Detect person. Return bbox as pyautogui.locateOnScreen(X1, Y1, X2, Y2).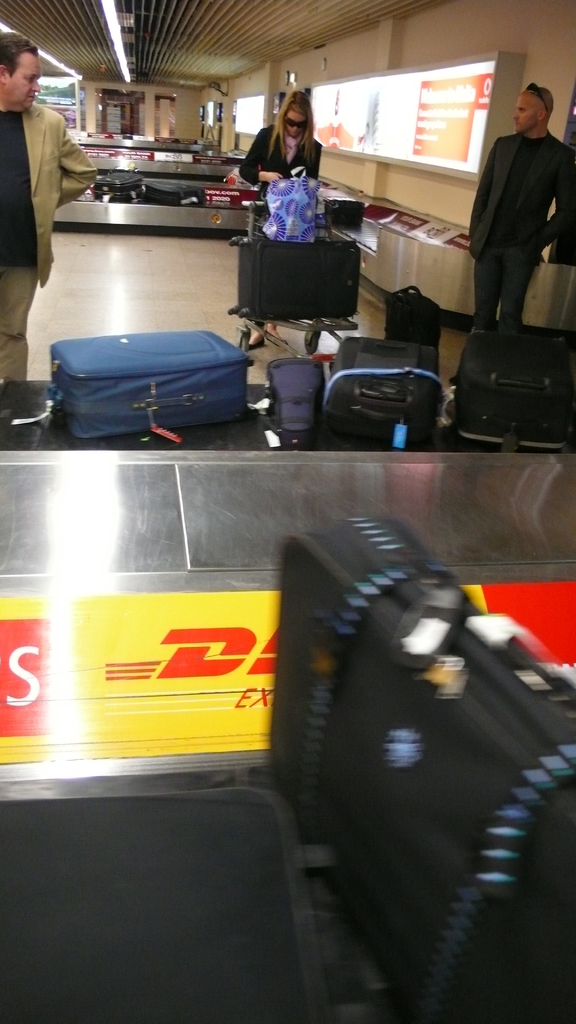
pyautogui.locateOnScreen(461, 60, 575, 356).
